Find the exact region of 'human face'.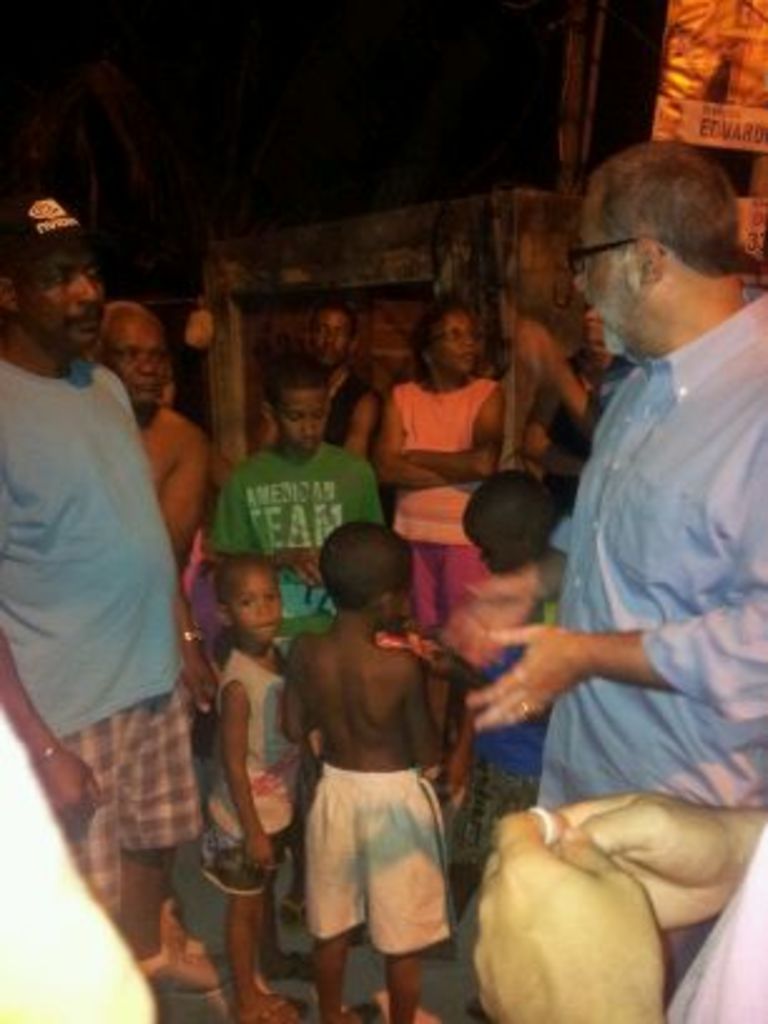
Exact region: <box>577,296,605,349</box>.
